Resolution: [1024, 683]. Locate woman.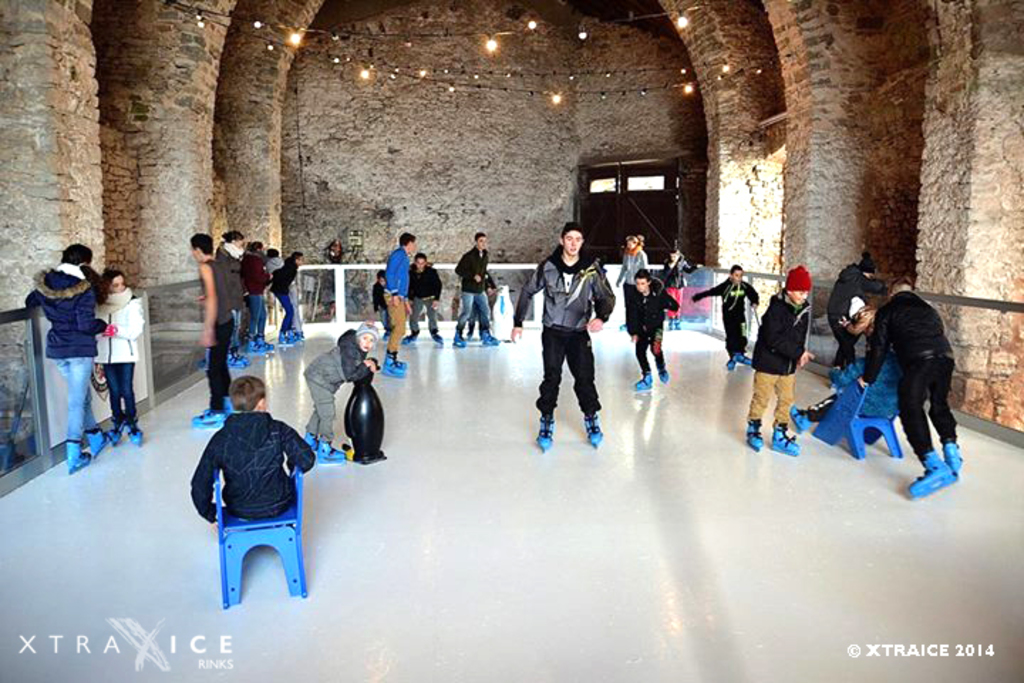
(218, 229, 253, 364).
